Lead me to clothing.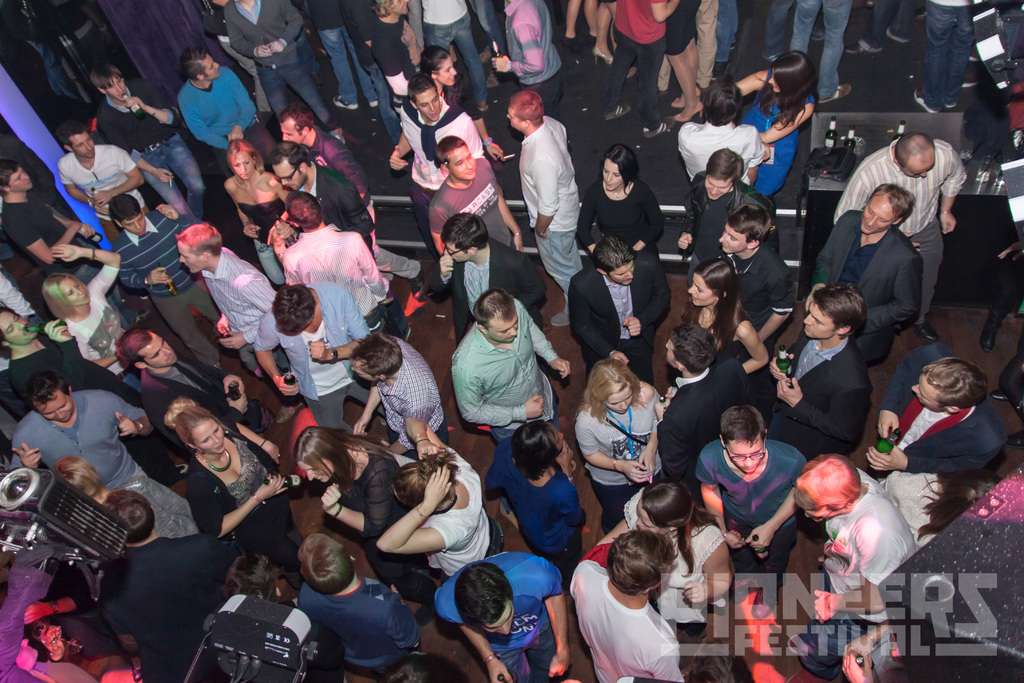
Lead to box=[177, 67, 257, 183].
